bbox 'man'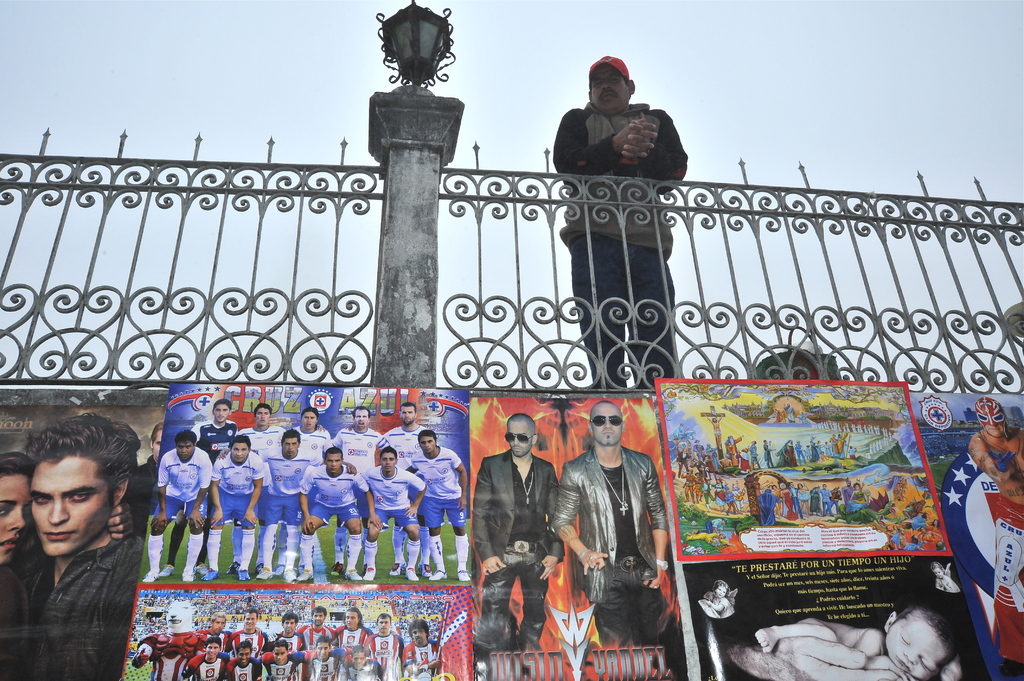
region(463, 408, 556, 655)
